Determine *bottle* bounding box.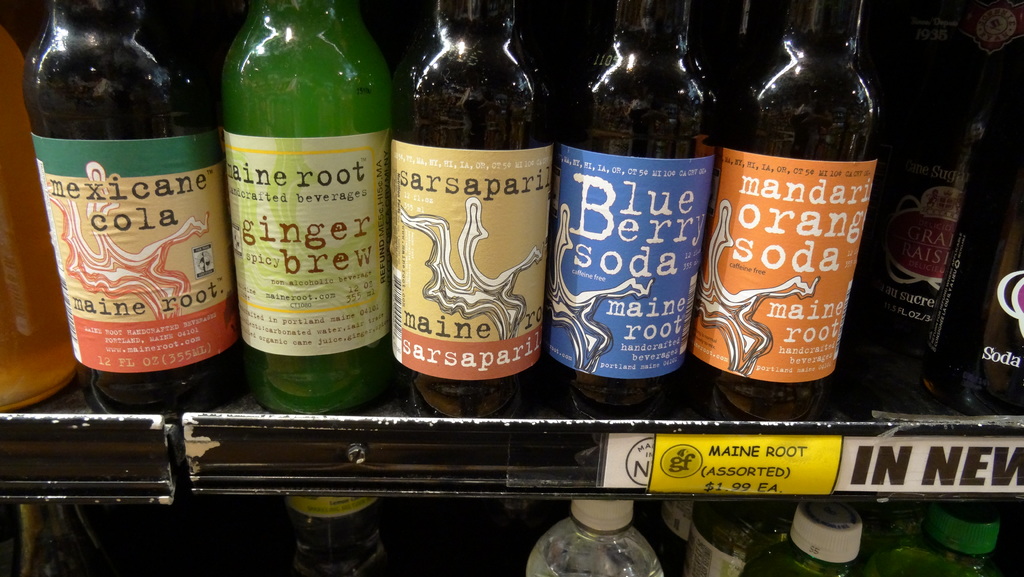
Determined: {"left": 543, "top": 0, "right": 726, "bottom": 391}.
